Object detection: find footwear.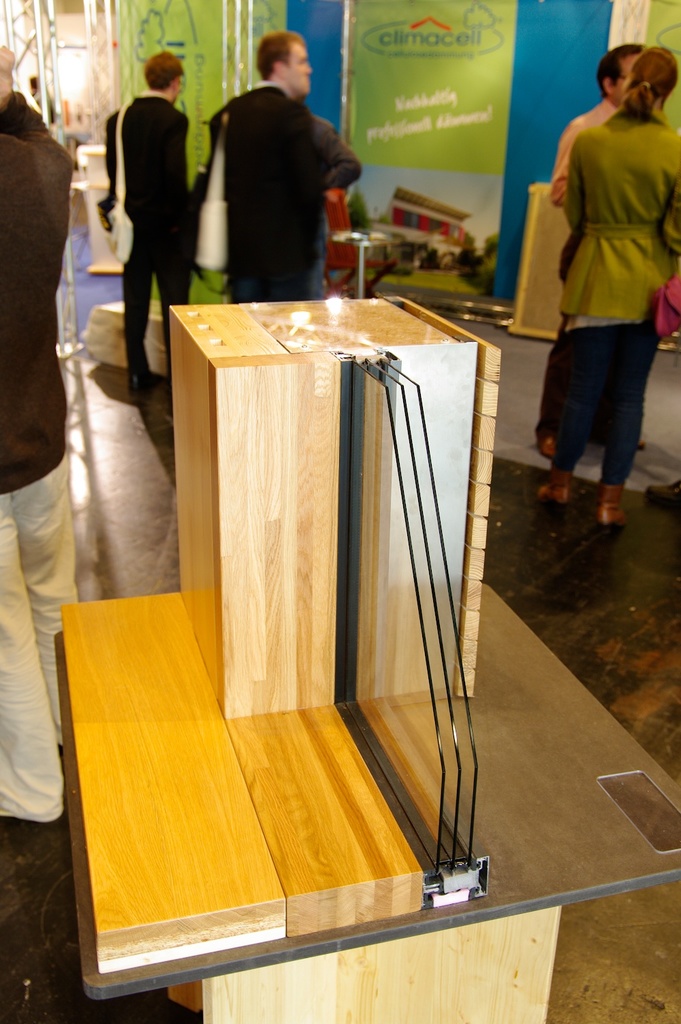
(left=636, top=441, right=645, bottom=455).
